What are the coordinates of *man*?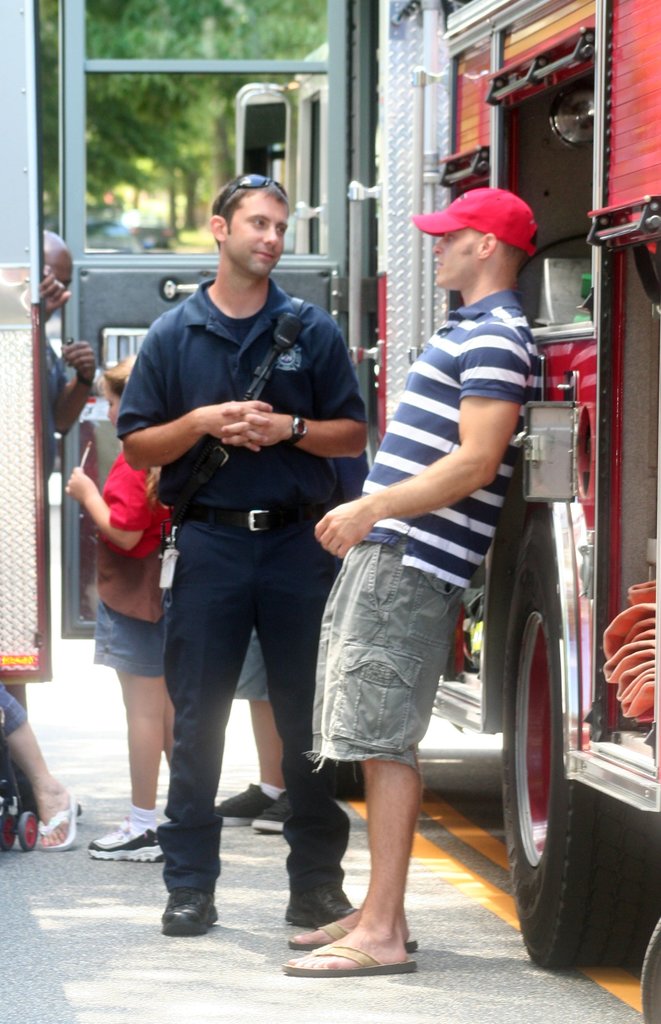
(110, 148, 373, 939).
